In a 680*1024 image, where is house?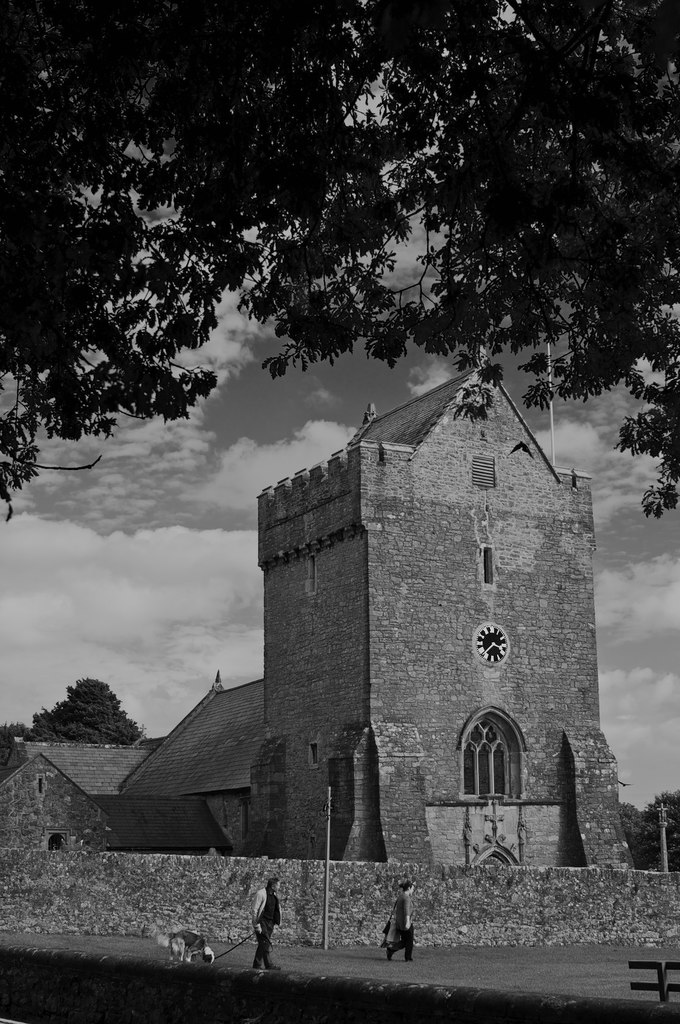
detection(19, 741, 138, 860).
